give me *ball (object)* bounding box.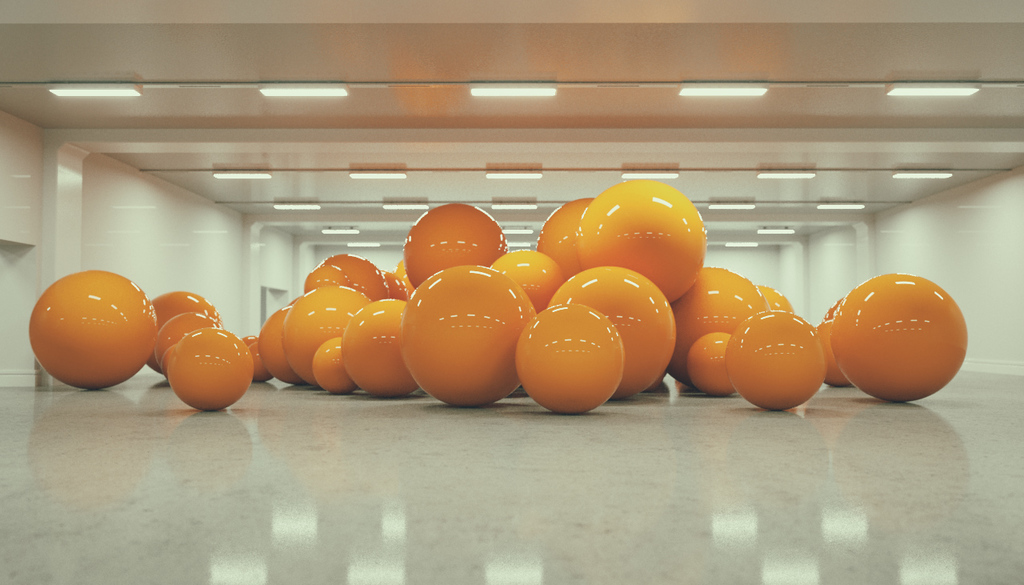
pyautogui.locateOnScreen(514, 303, 626, 418).
